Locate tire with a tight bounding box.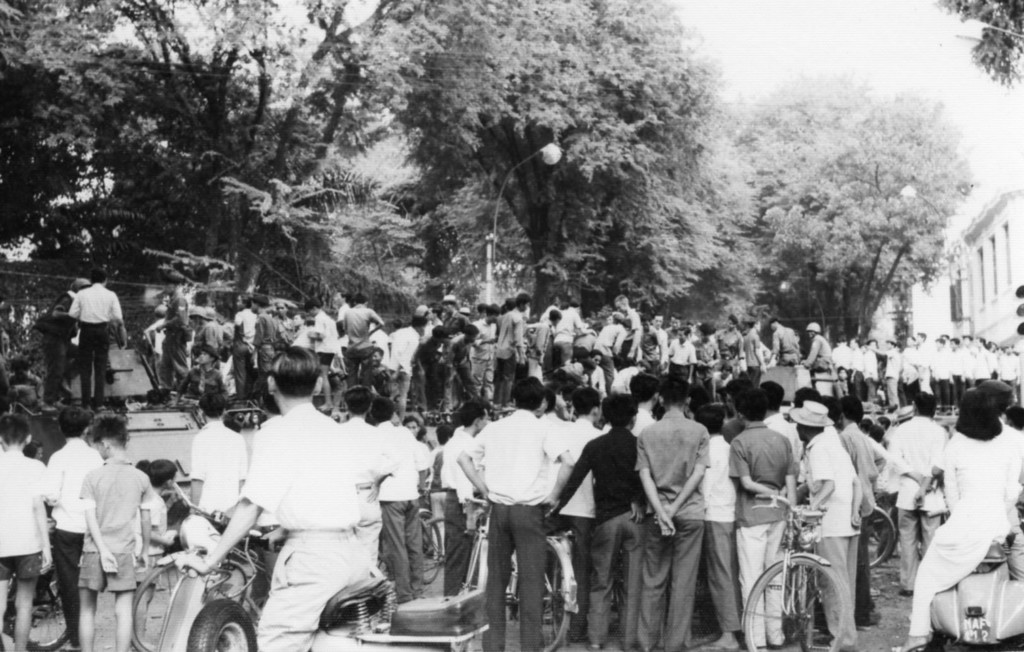
<bbox>1, 562, 75, 651</bbox>.
